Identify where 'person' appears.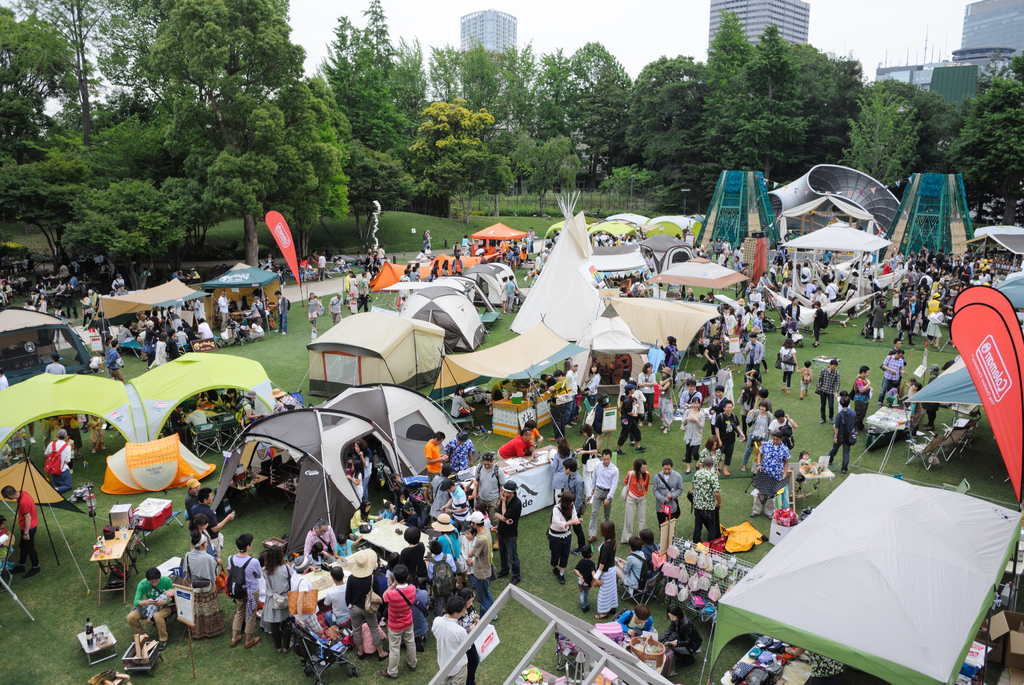
Appears at rect(714, 381, 727, 400).
